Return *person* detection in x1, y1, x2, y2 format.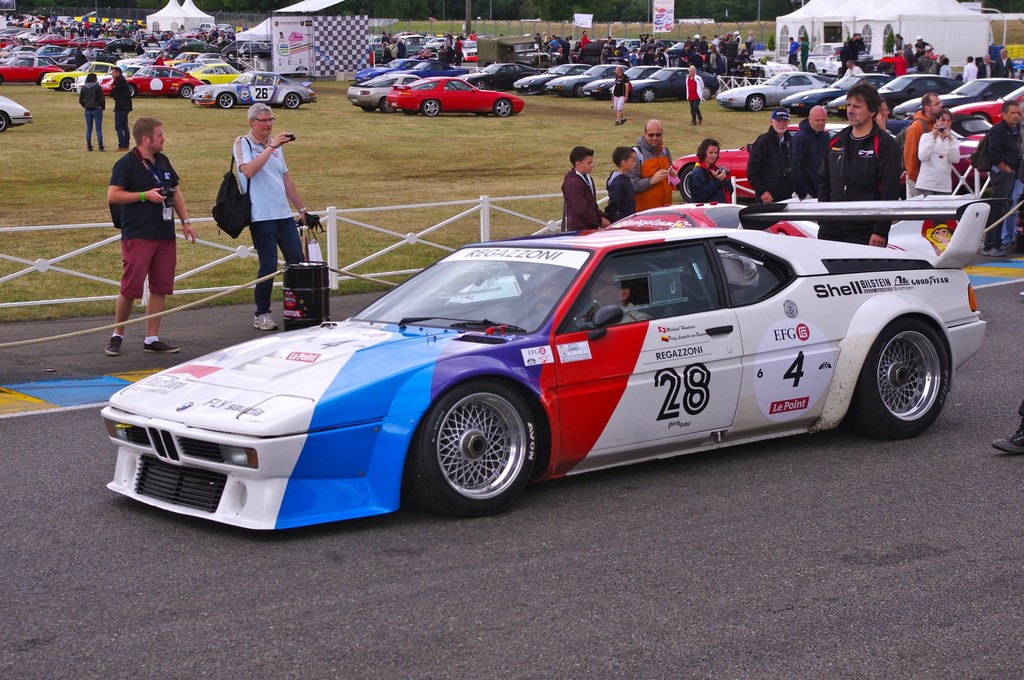
984, 102, 1023, 259.
